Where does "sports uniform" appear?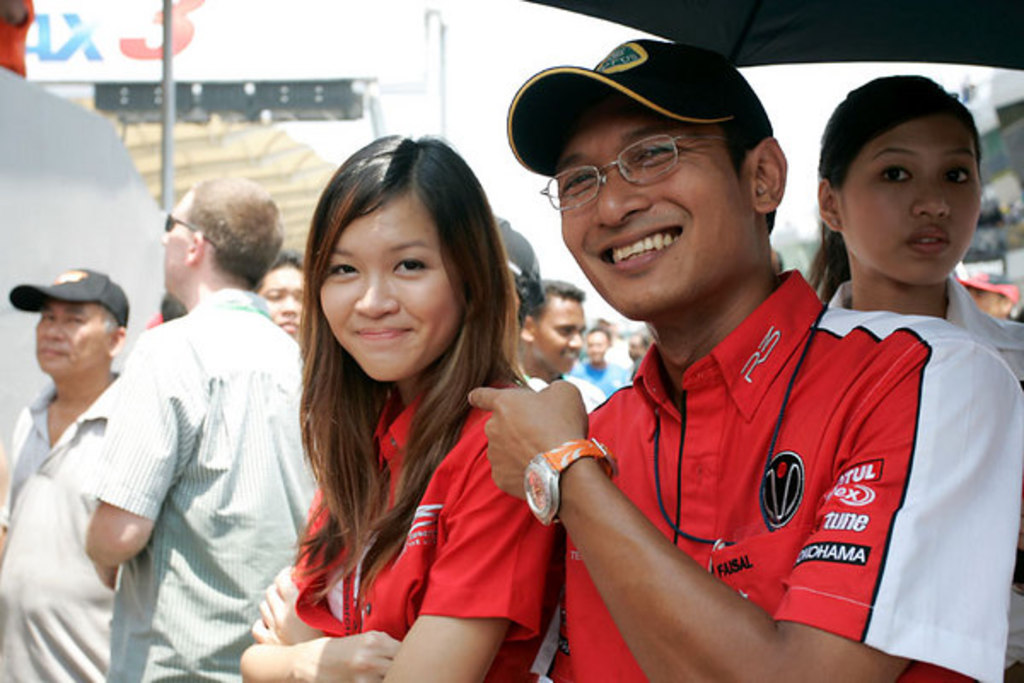
Appears at crop(519, 365, 613, 420).
